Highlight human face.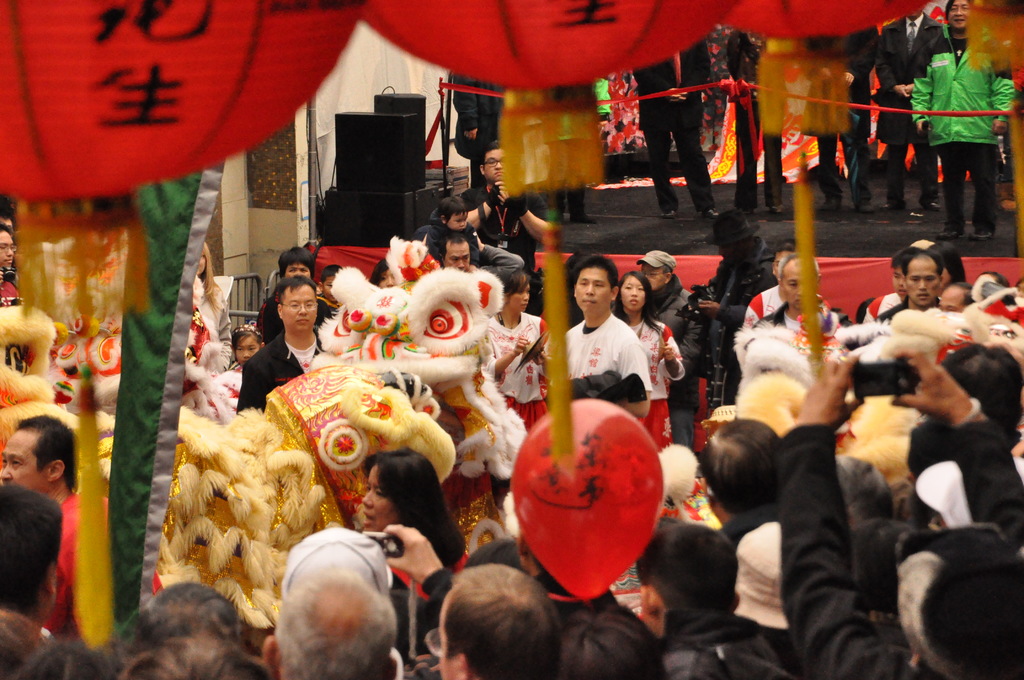
Highlighted region: [x1=947, y1=0, x2=970, y2=29].
